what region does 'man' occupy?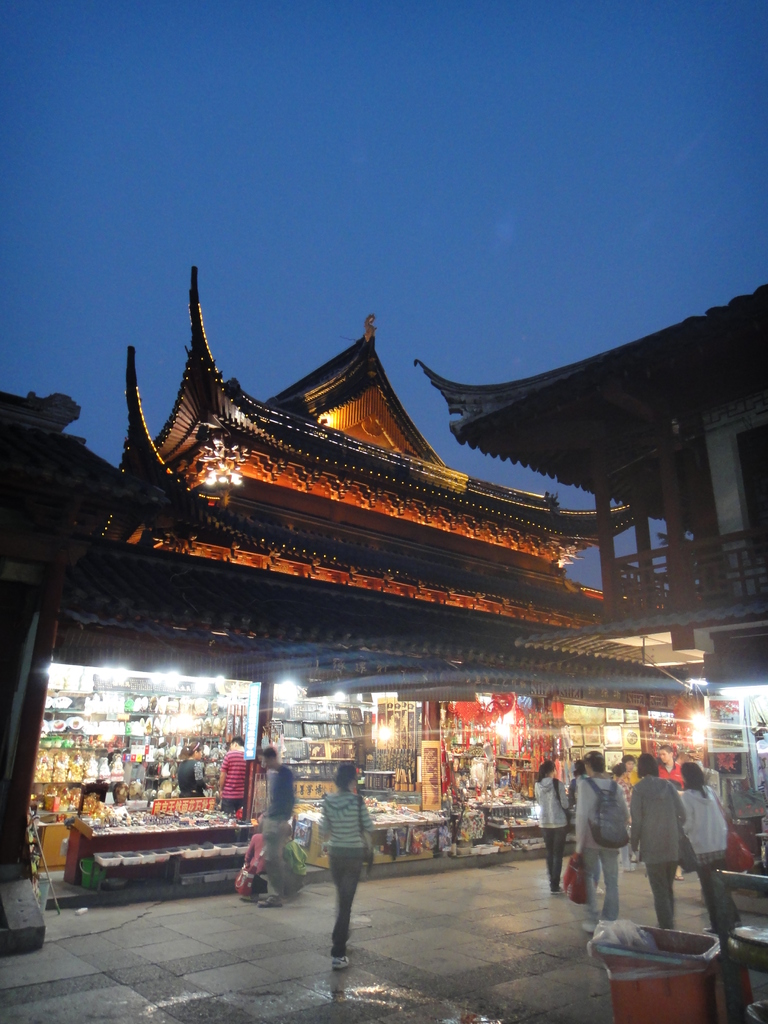
{"left": 570, "top": 749, "right": 628, "bottom": 934}.
